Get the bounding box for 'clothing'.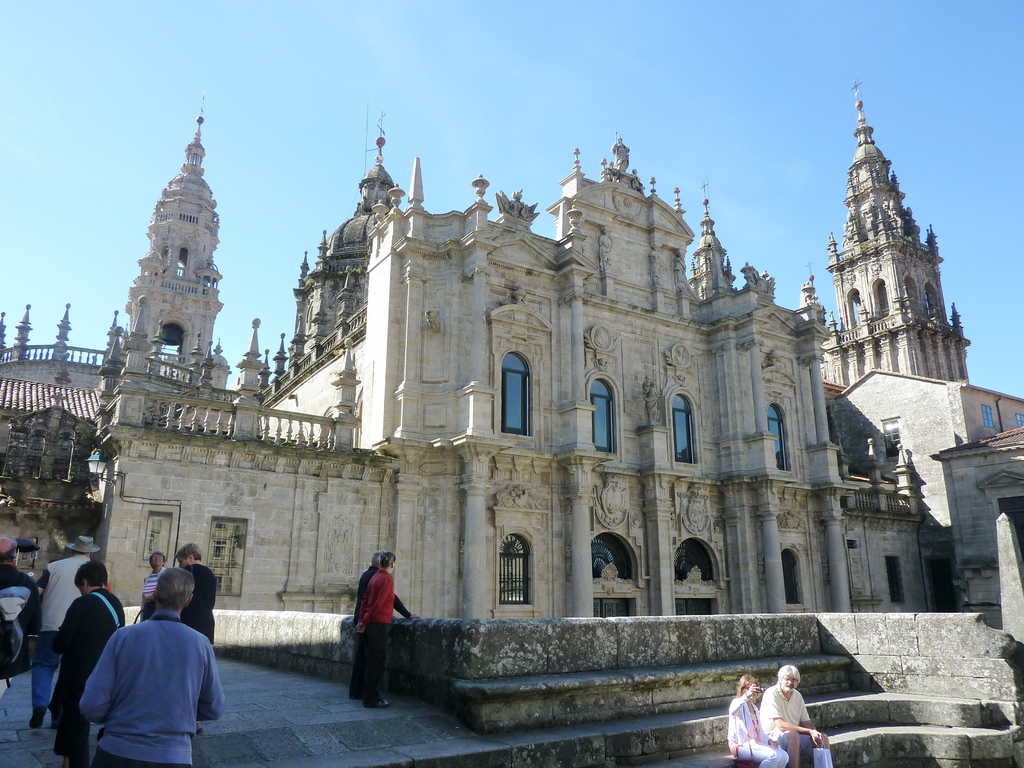
151:565:179:605.
